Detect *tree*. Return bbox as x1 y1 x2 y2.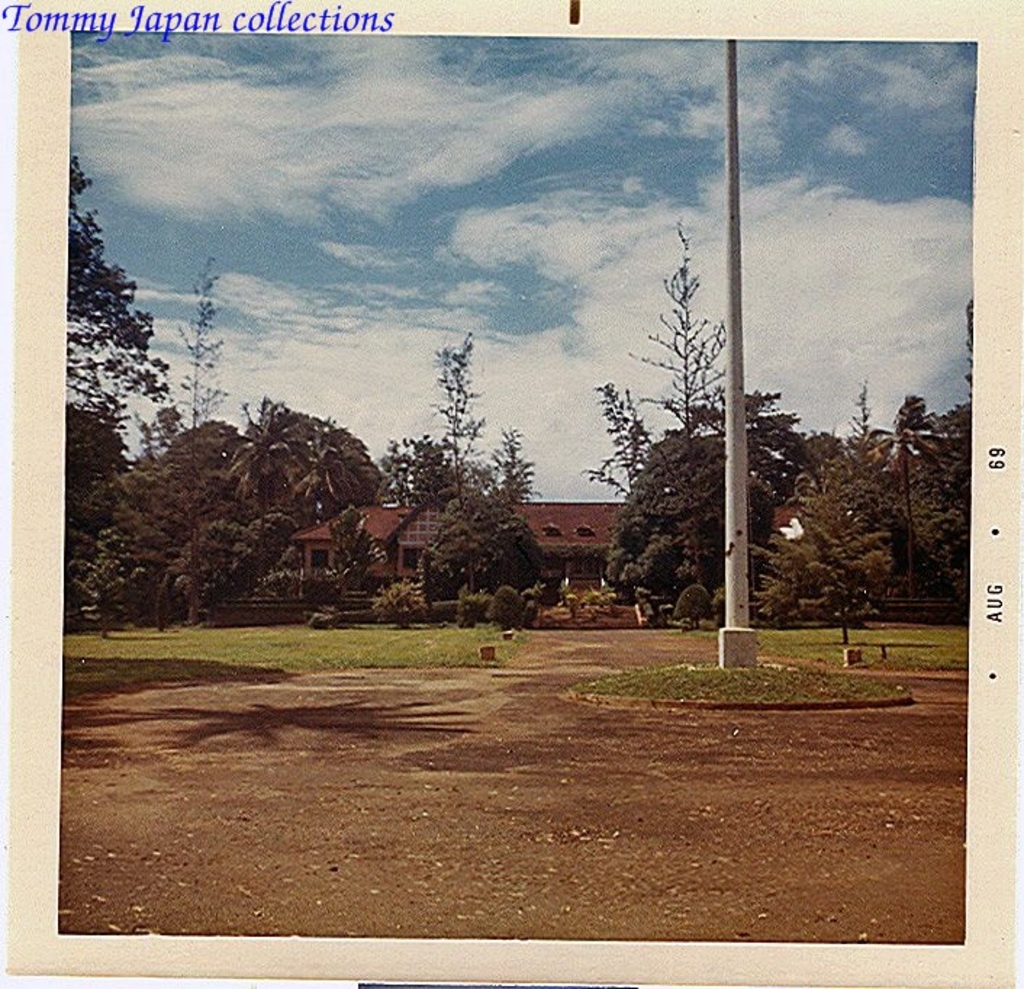
602 410 788 626.
